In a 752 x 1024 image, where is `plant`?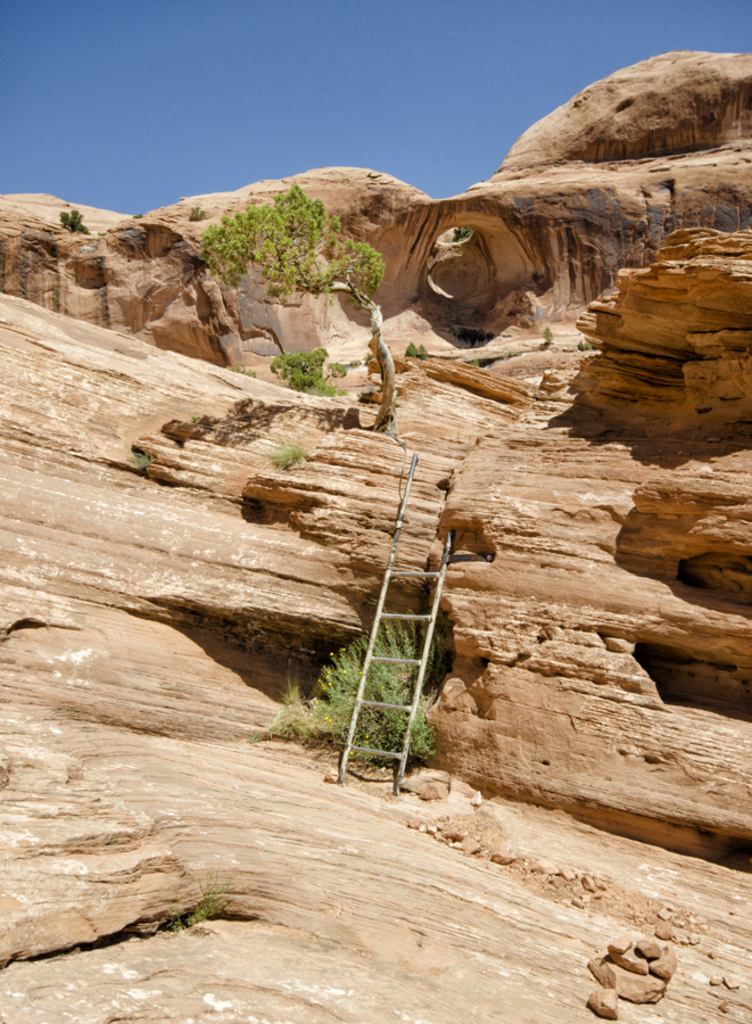
select_region(578, 333, 598, 347).
